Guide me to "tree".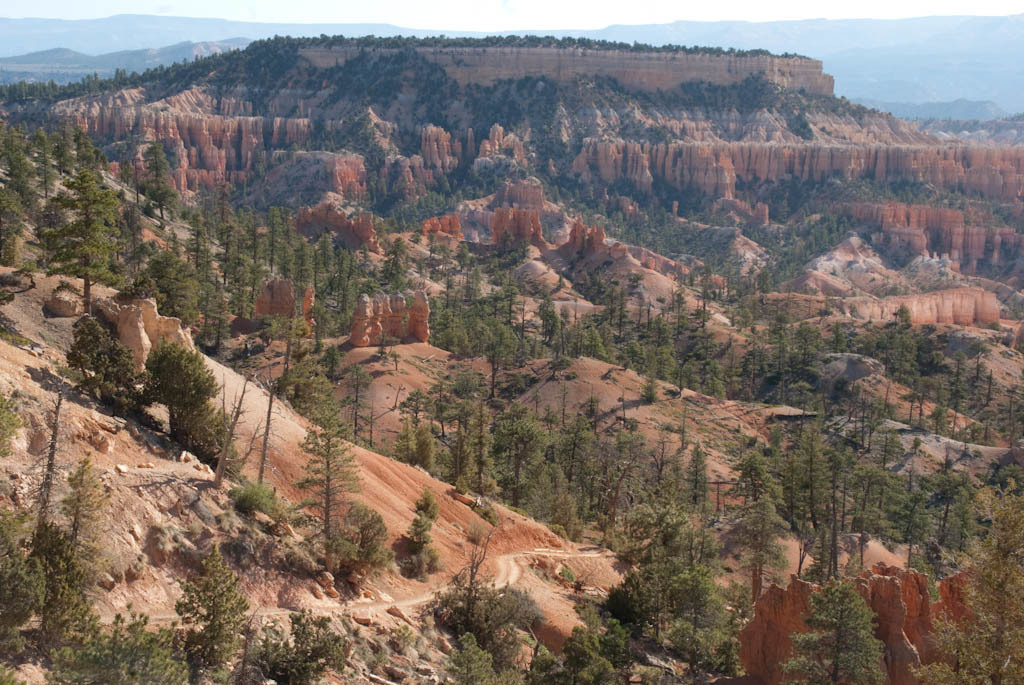
Guidance: BBox(628, 303, 649, 368).
